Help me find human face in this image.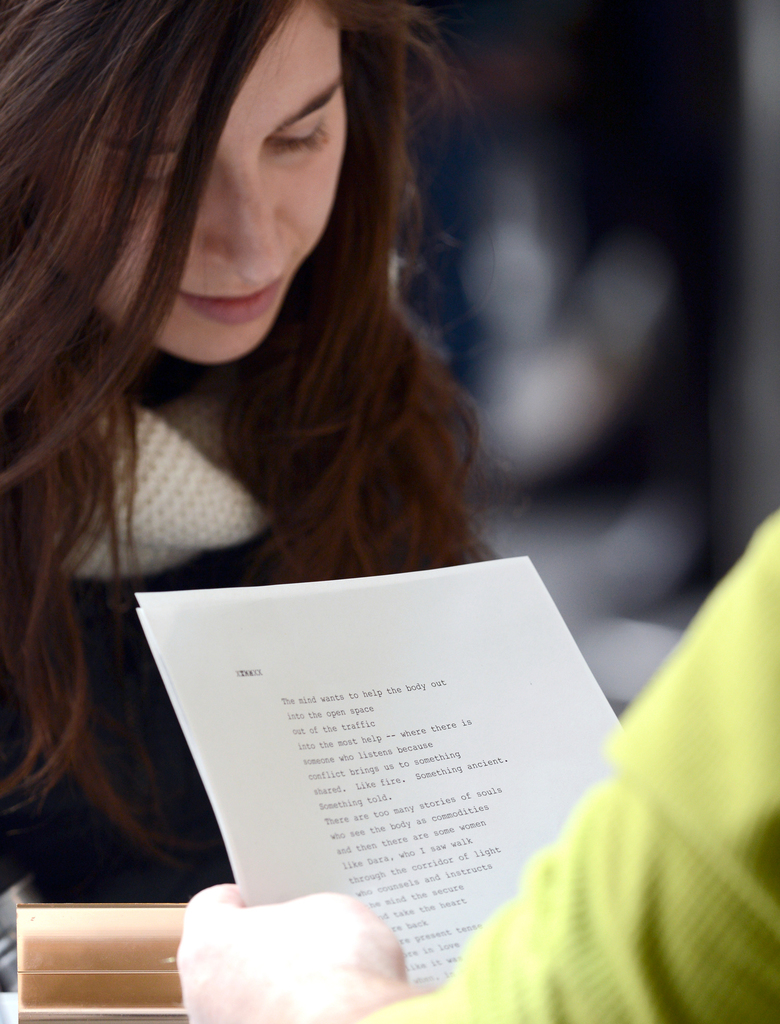
Found it: detection(46, 0, 348, 361).
